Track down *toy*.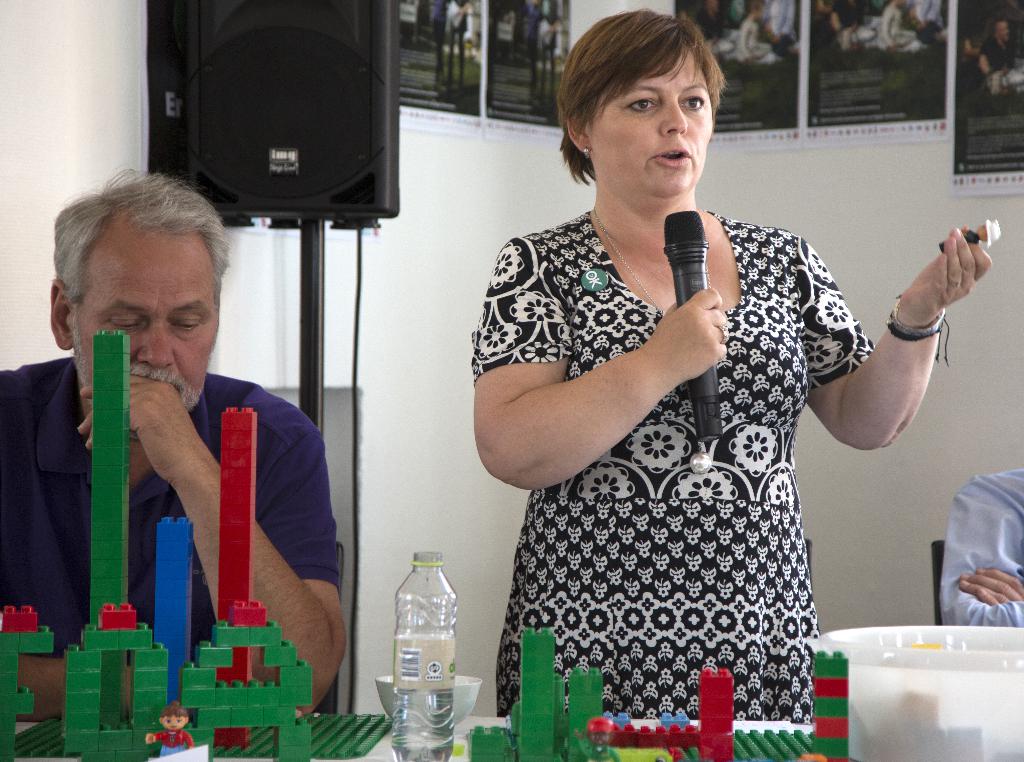
Tracked to [468,630,808,761].
